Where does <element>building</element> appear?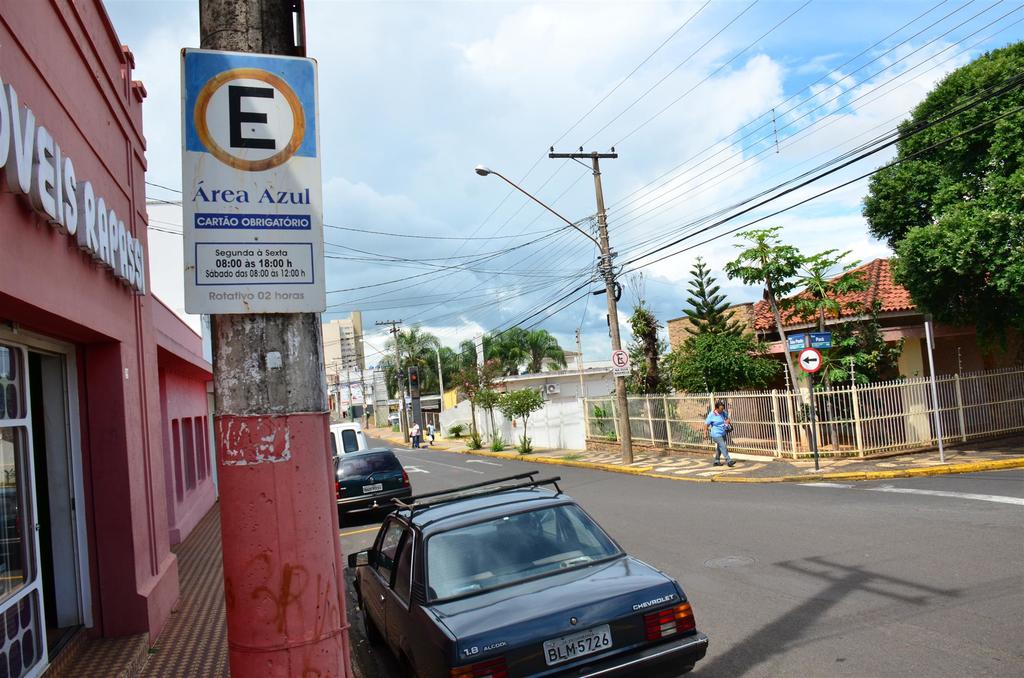
Appears at Rect(323, 313, 365, 424).
